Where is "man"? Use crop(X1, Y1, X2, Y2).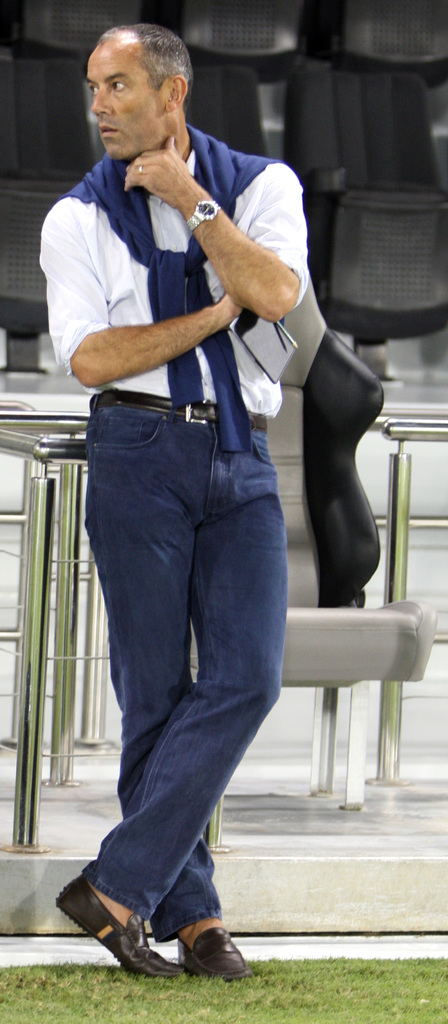
crop(32, 26, 317, 998).
